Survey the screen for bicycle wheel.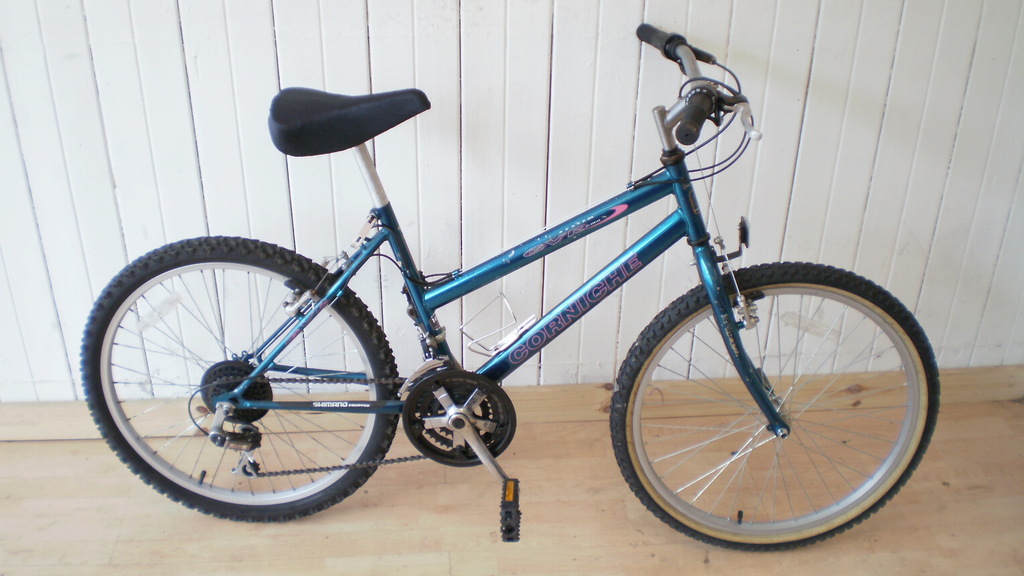
Survey found: 79 233 401 523.
